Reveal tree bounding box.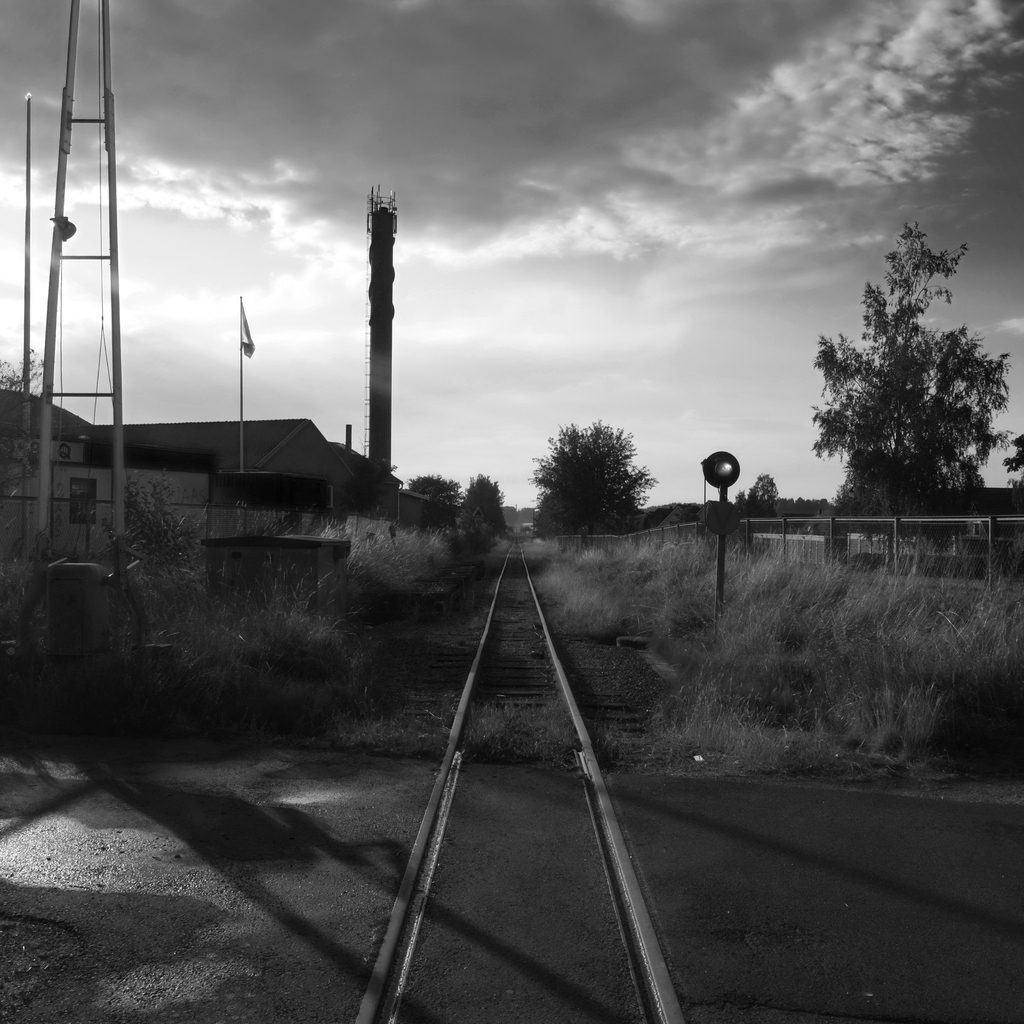
Revealed: 410 471 464 509.
